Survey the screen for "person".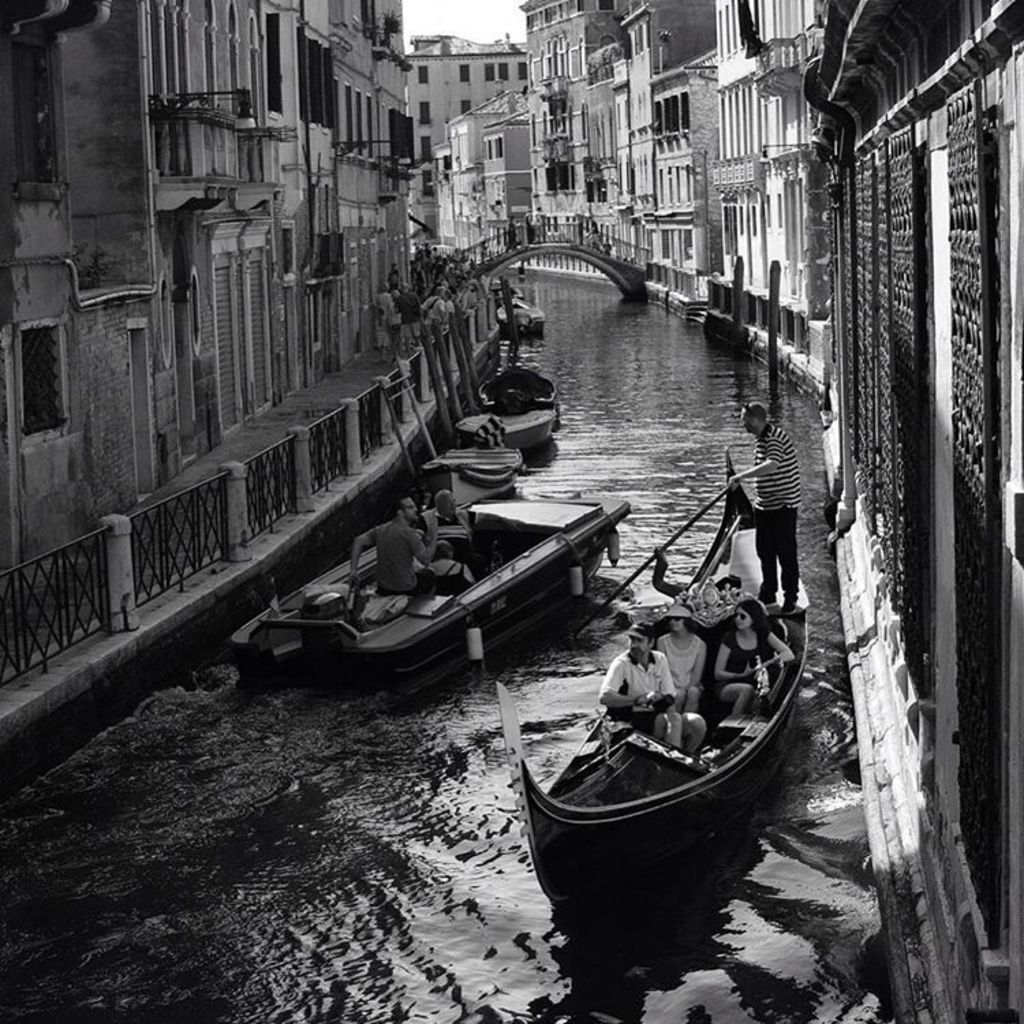
Survey found: [left=347, top=497, right=437, bottom=594].
